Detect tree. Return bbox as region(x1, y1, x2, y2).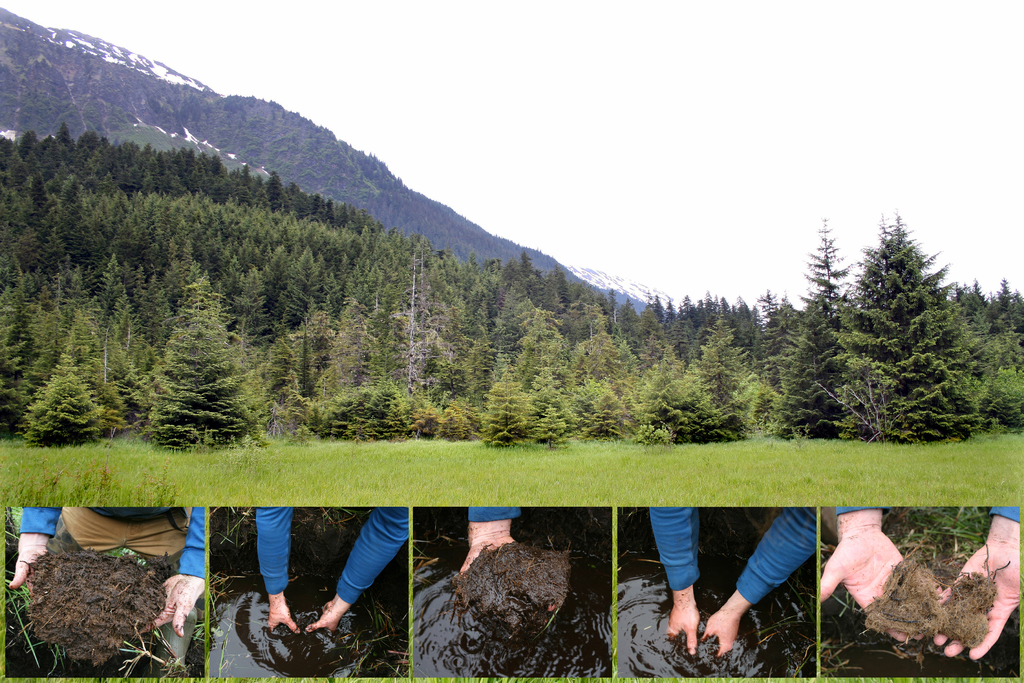
region(15, 345, 116, 446).
